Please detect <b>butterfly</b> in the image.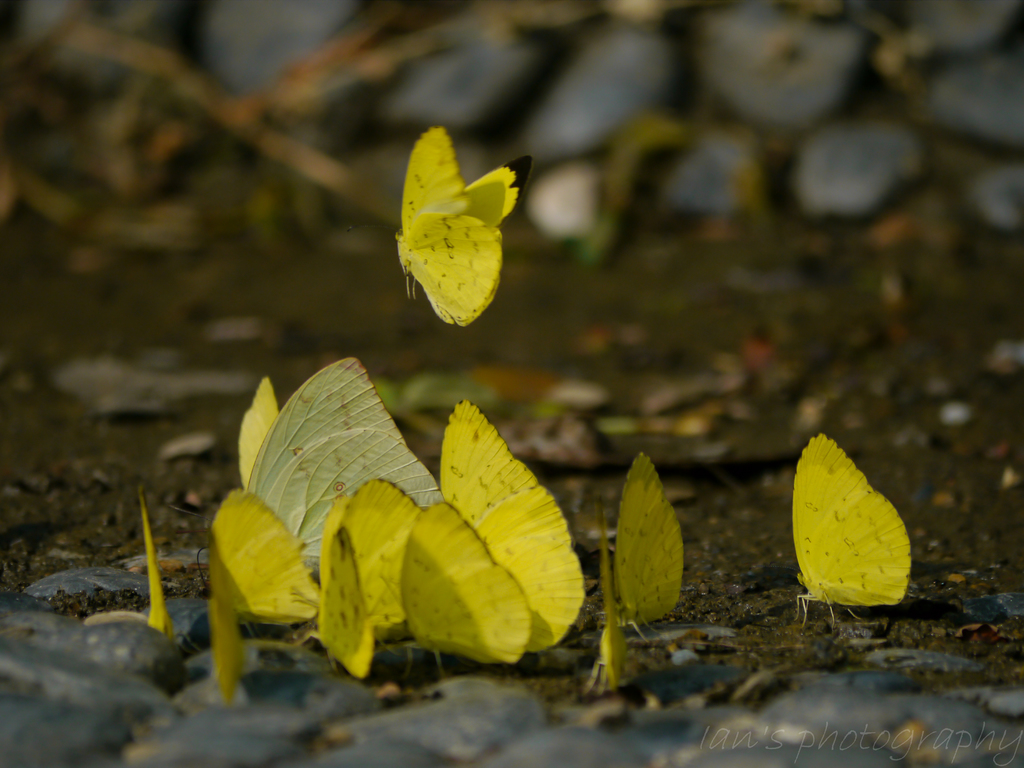
{"x1": 581, "y1": 517, "x2": 628, "y2": 690}.
